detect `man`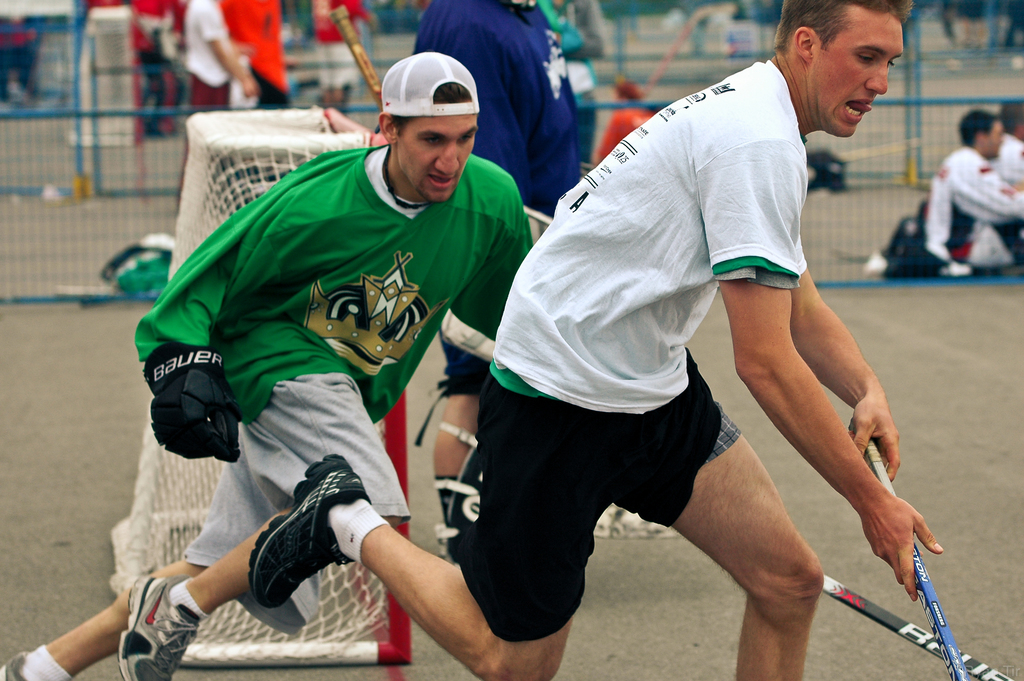
detection(402, 9, 956, 680)
